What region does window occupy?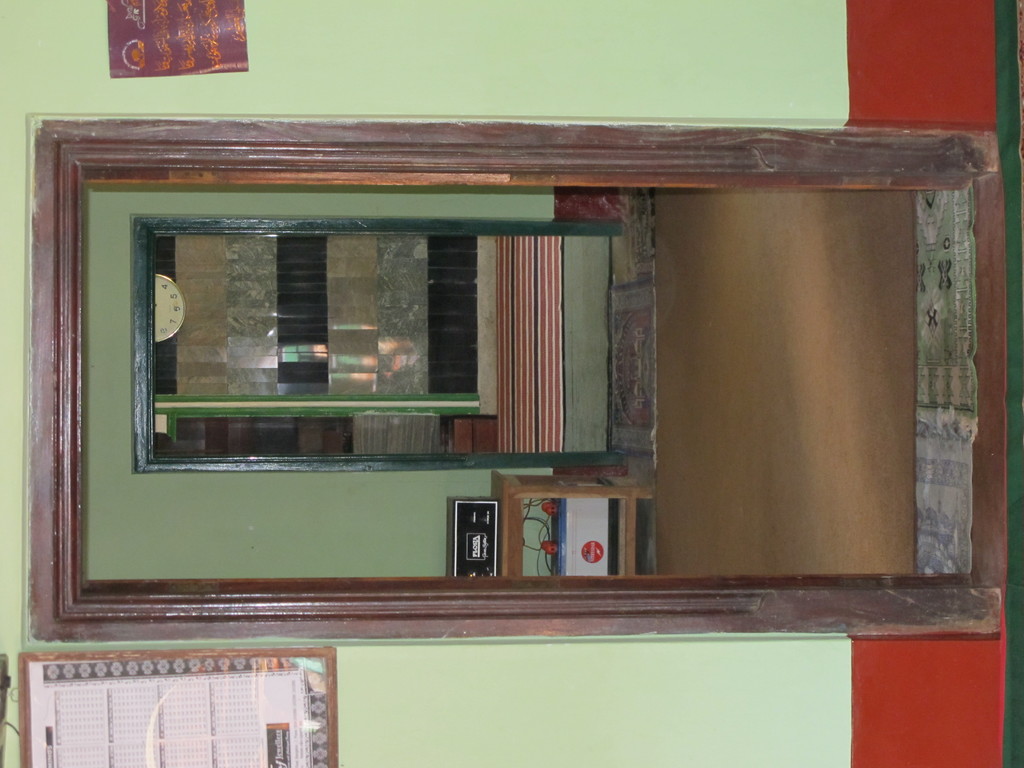
box=[30, 114, 1000, 637].
